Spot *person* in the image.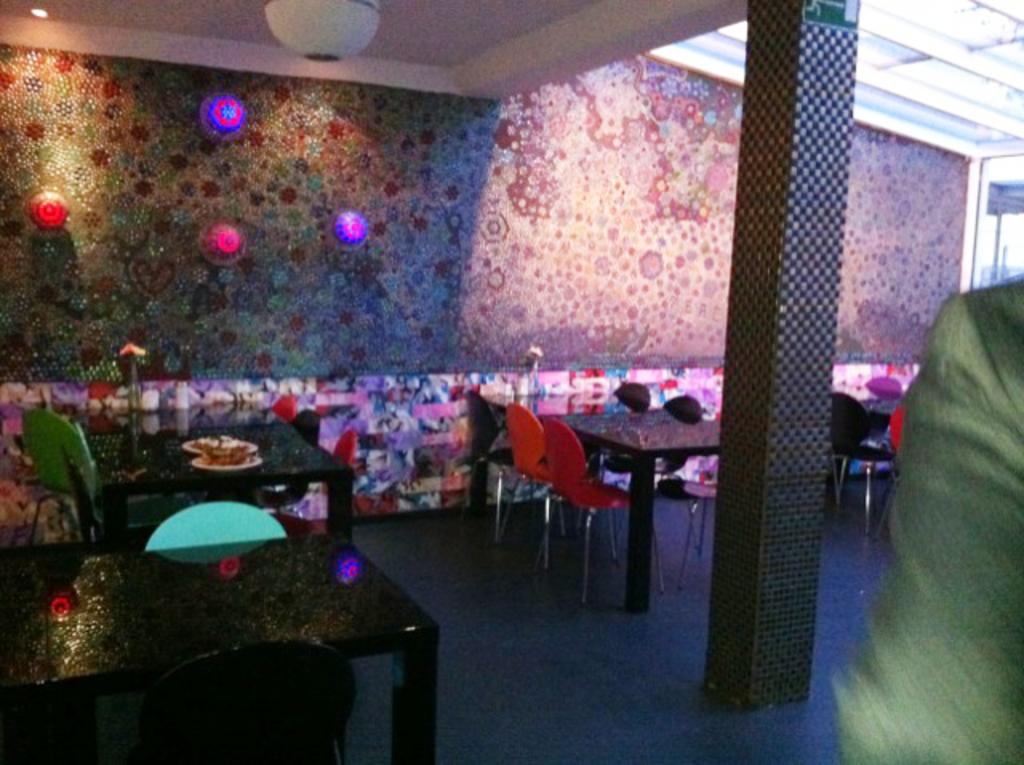
*person* found at 13 378 96 565.
